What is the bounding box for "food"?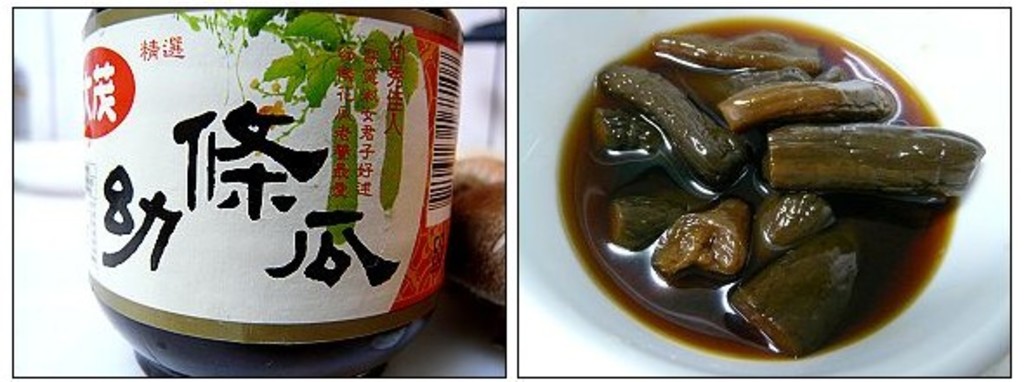
602 40 949 349.
